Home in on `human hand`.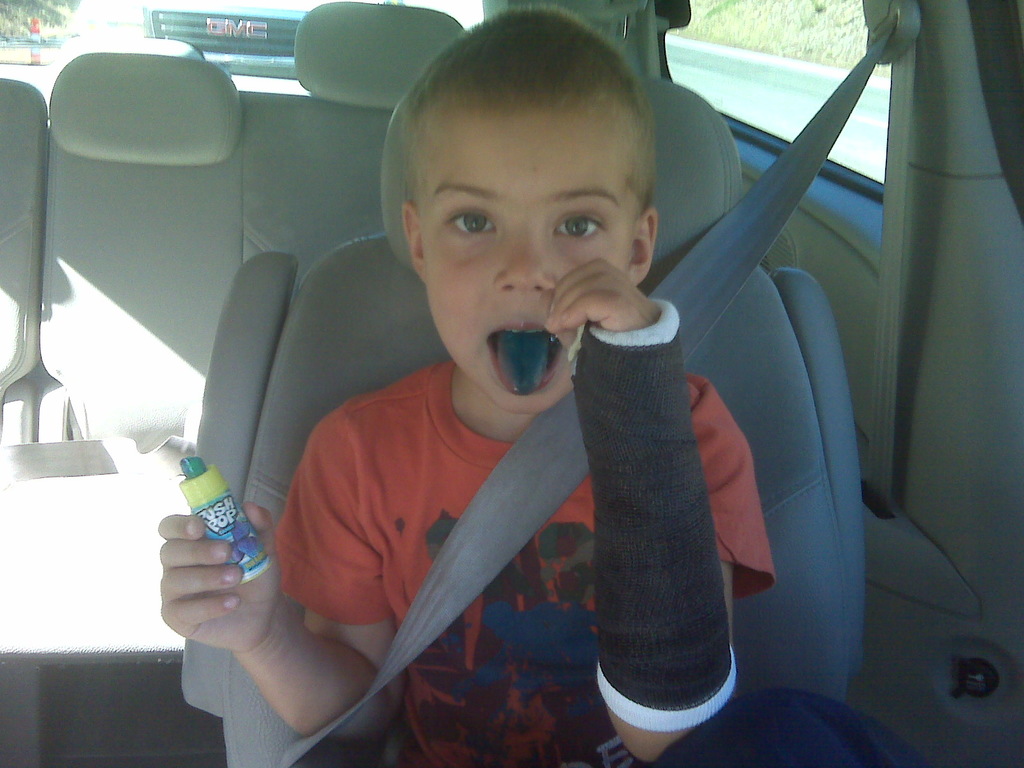
Homed in at 147/492/283/662.
